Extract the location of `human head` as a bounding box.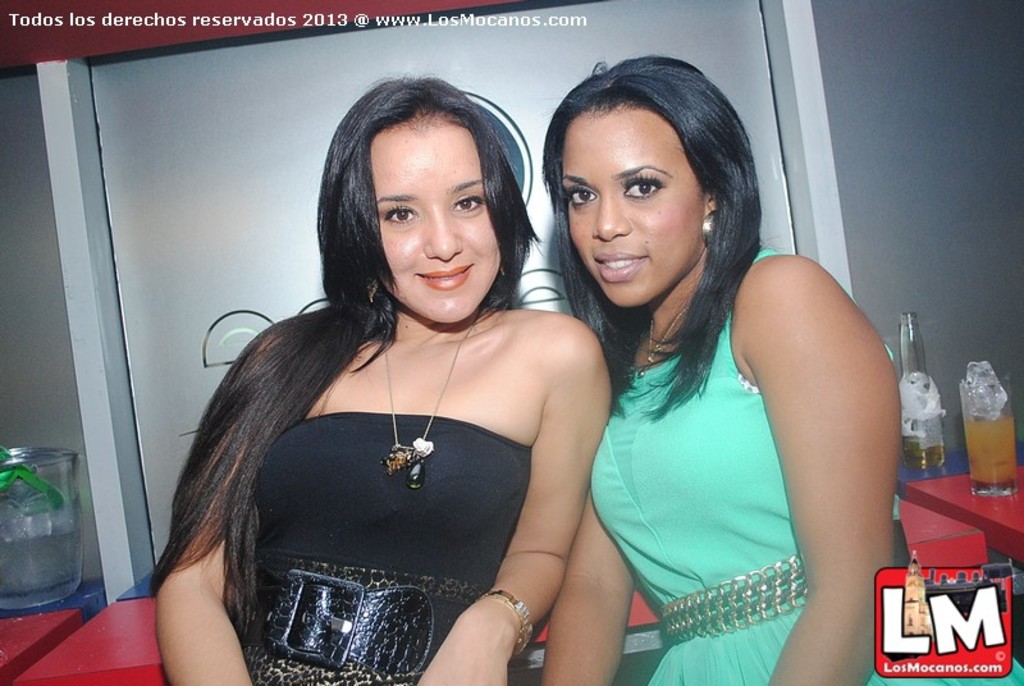
(left=534, top=60, right=739, bottom=291).
